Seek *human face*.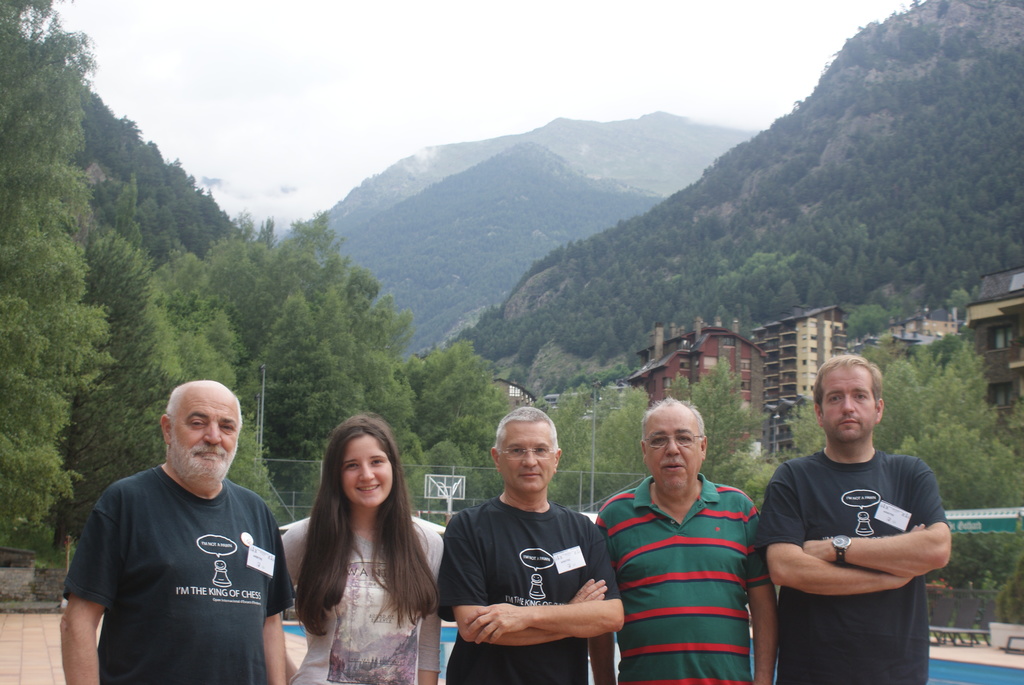
(810, 362, 876, 442).
